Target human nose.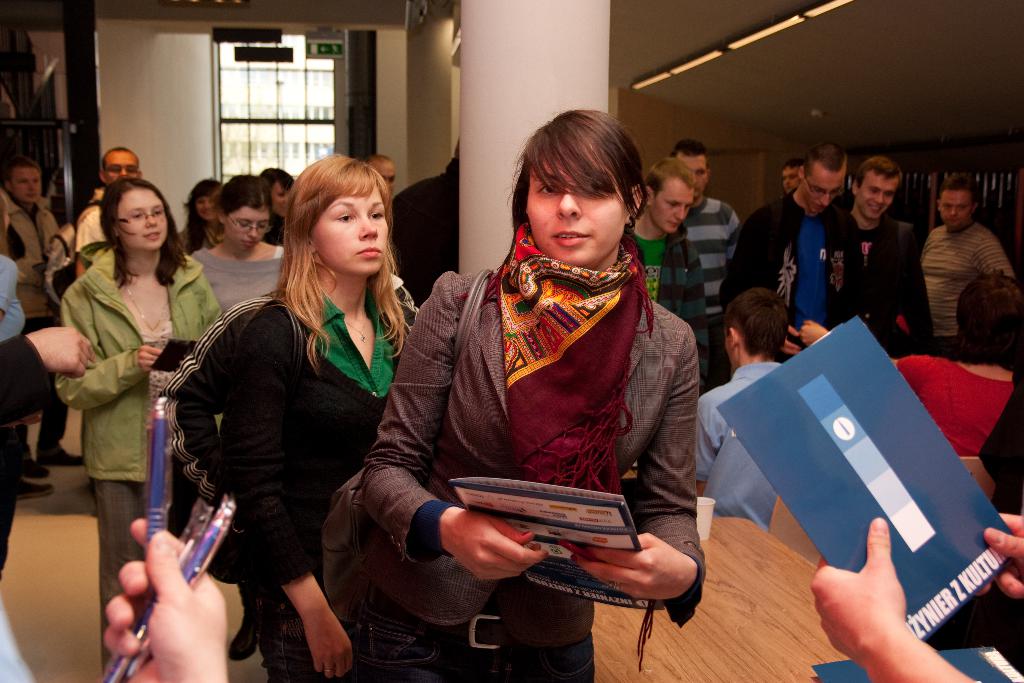
Target region: region(873, 194, 886, 205).
